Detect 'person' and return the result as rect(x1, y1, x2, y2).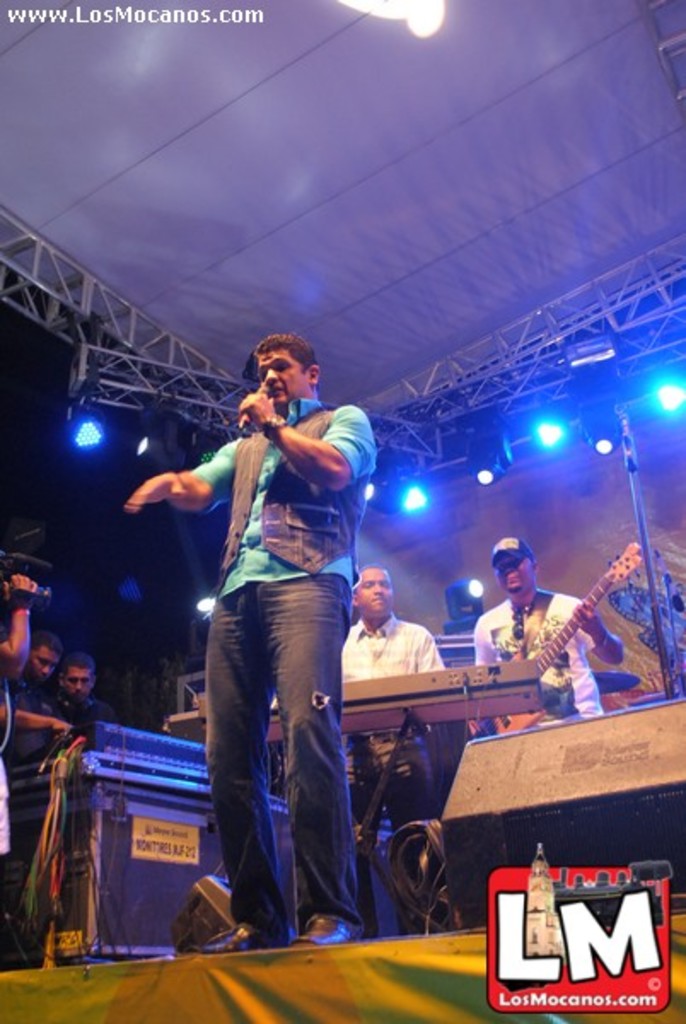
rect(68, 650, 123, 785).
